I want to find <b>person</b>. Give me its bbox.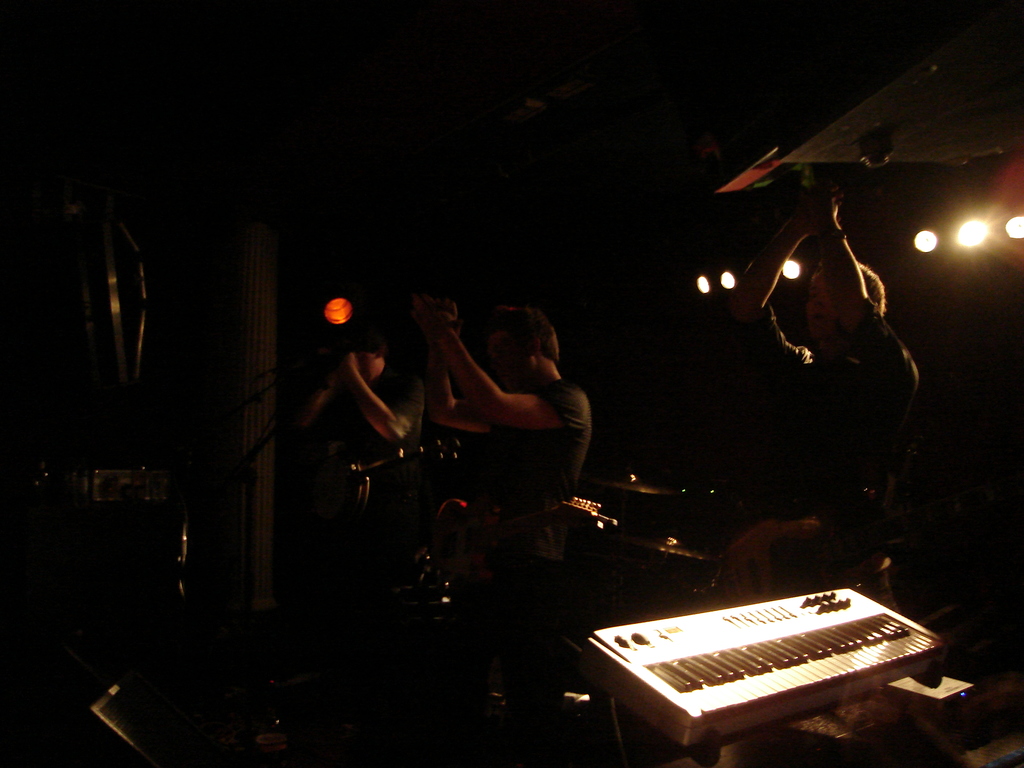
(300,314,427,557).
